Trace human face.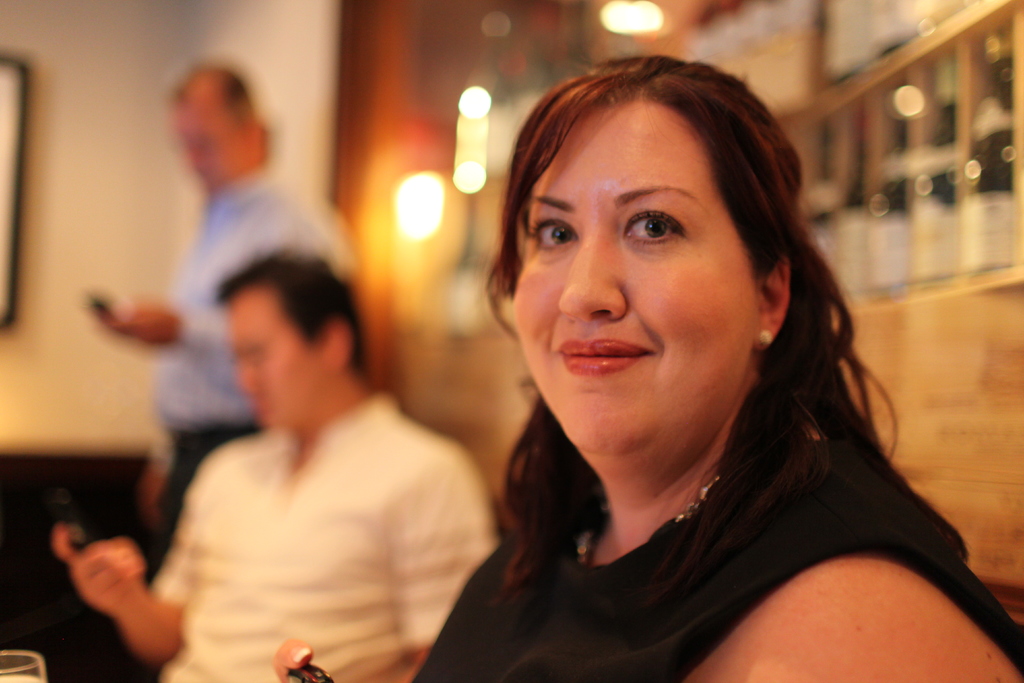
Traced to 511/106/757/466.
